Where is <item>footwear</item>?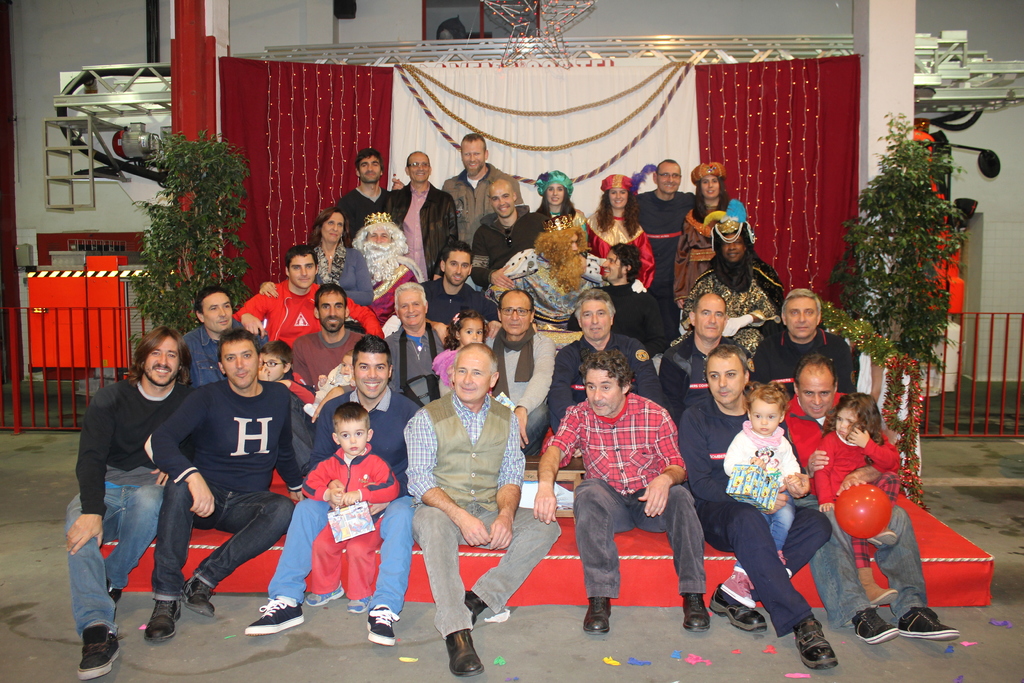
x1=896 y1=607 x2=963 y2=645.
